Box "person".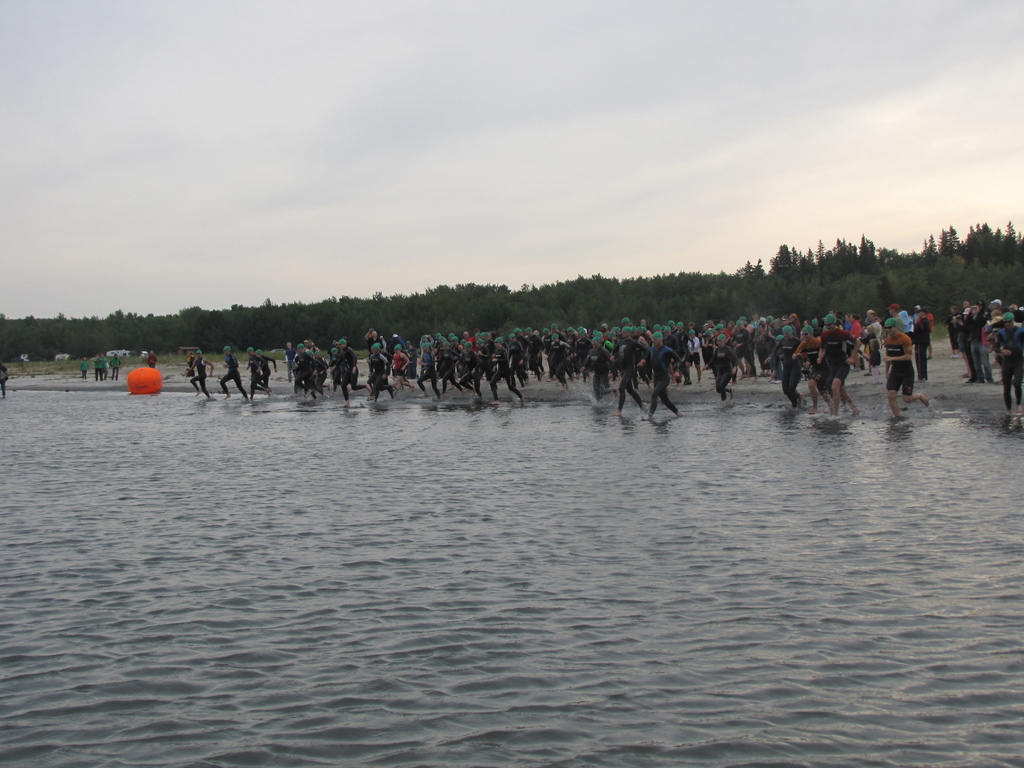
221 342 248 403.
